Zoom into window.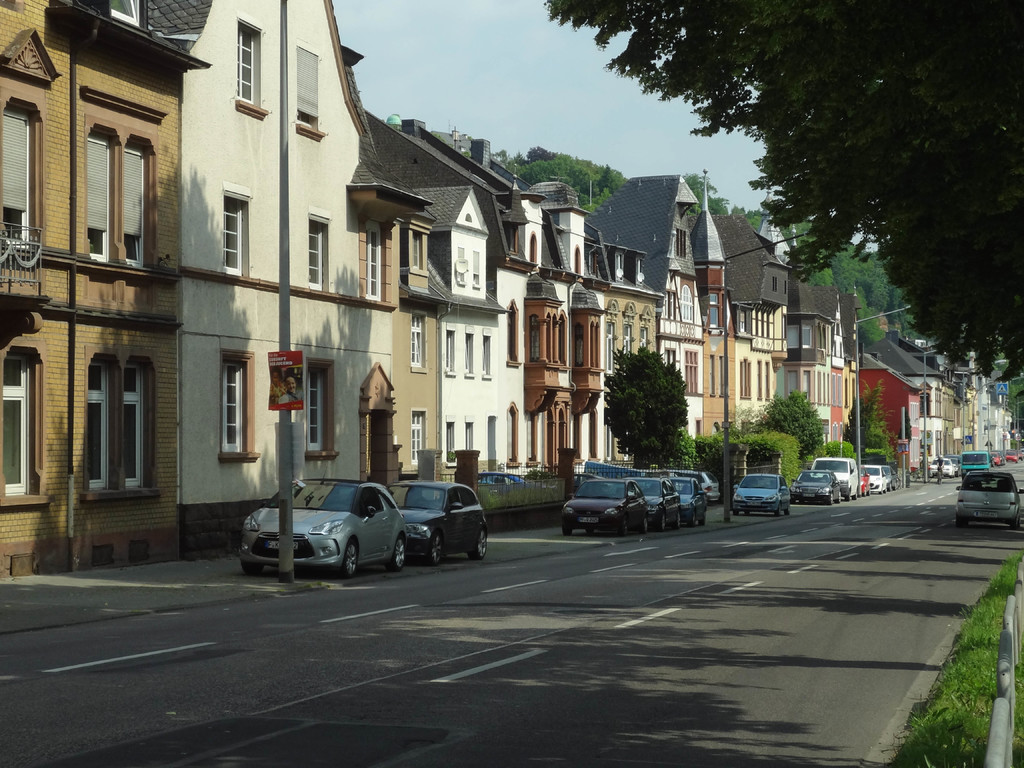
Zoom target: left=530, top=232, right=540, bottom=270.
